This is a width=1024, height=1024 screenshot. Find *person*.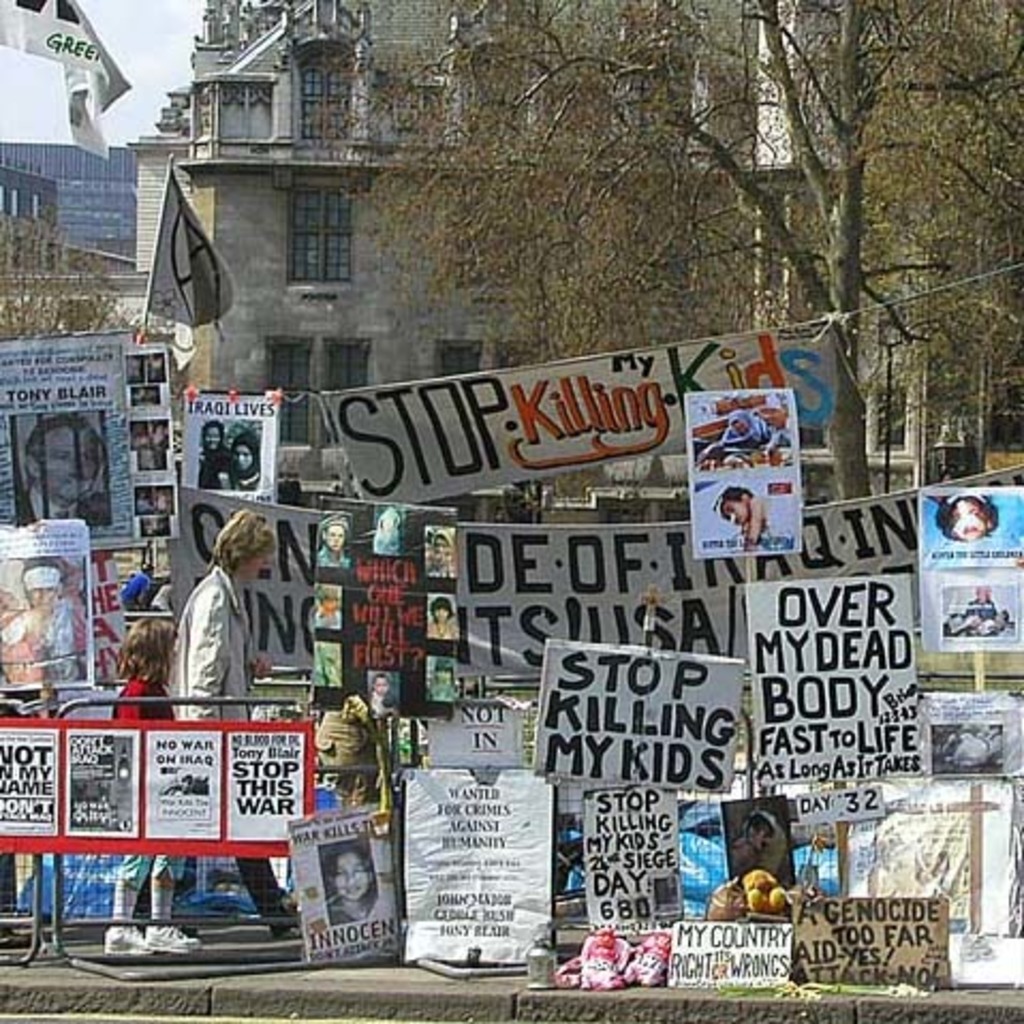
Bounding box: x1=109, y1=626, x2=201, y2=949.
